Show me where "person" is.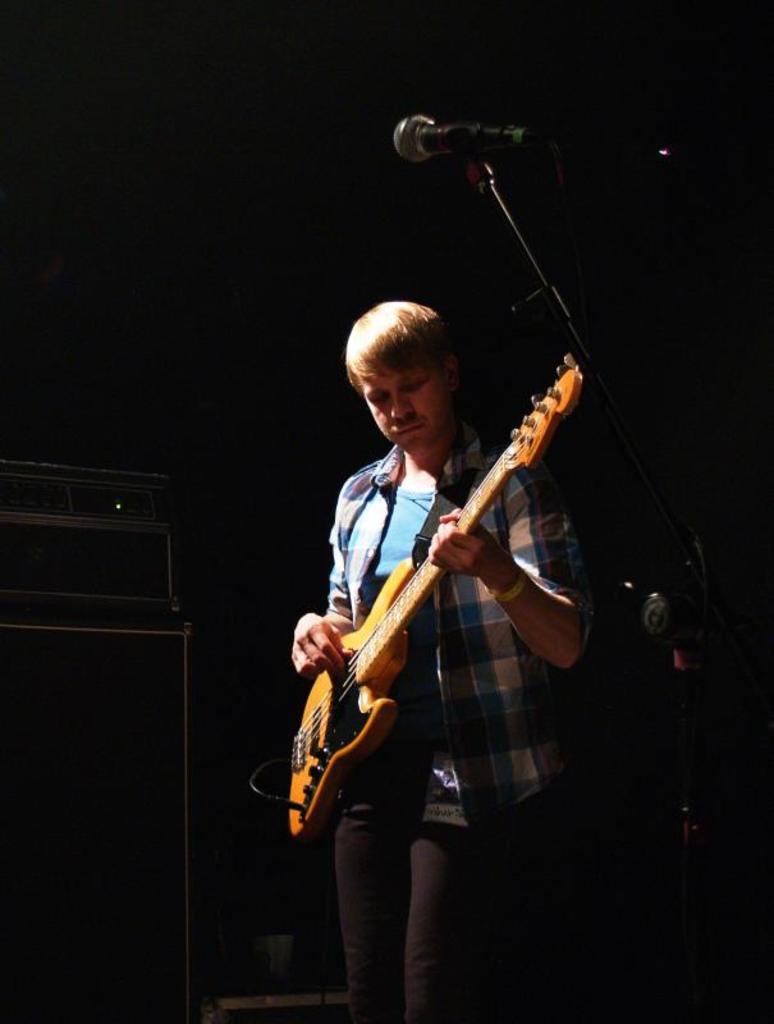
"person" is at <bbox>285, 297, 585, 1023</bbox>.
